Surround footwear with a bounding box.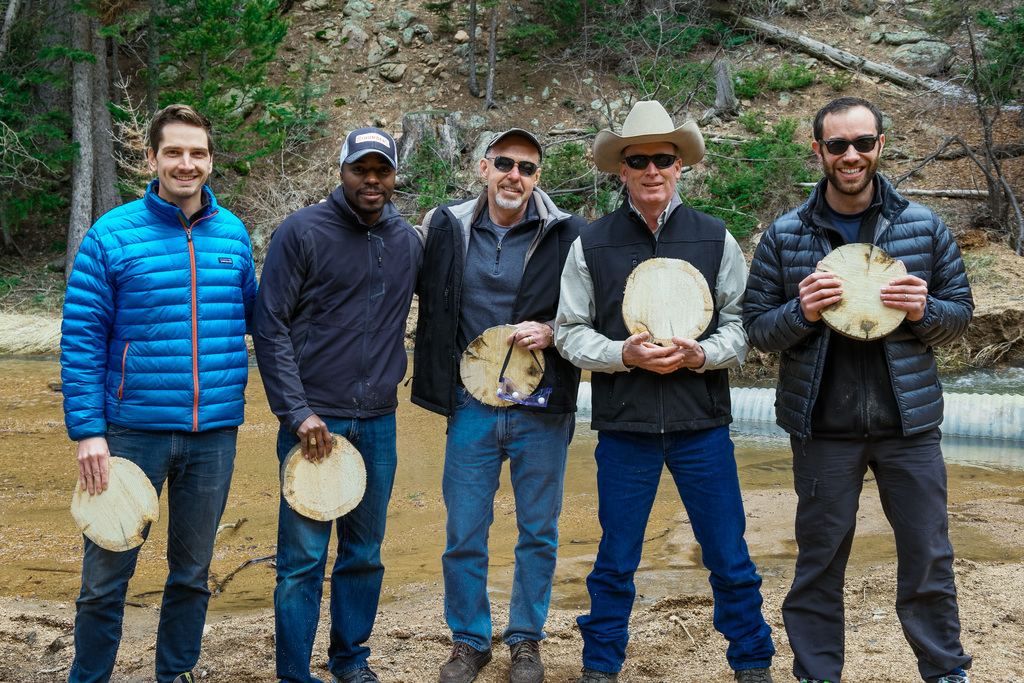
<bbox>330, 664, 380, 682</bbox>.
